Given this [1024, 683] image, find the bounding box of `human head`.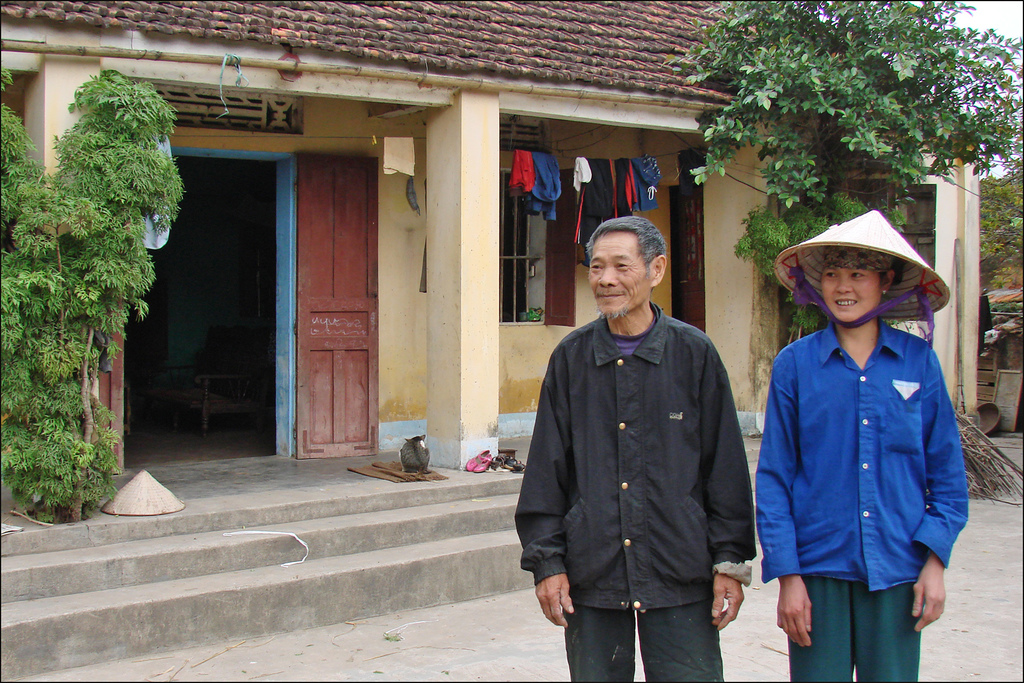
left=586, top=219, right=671, bottom=311.
